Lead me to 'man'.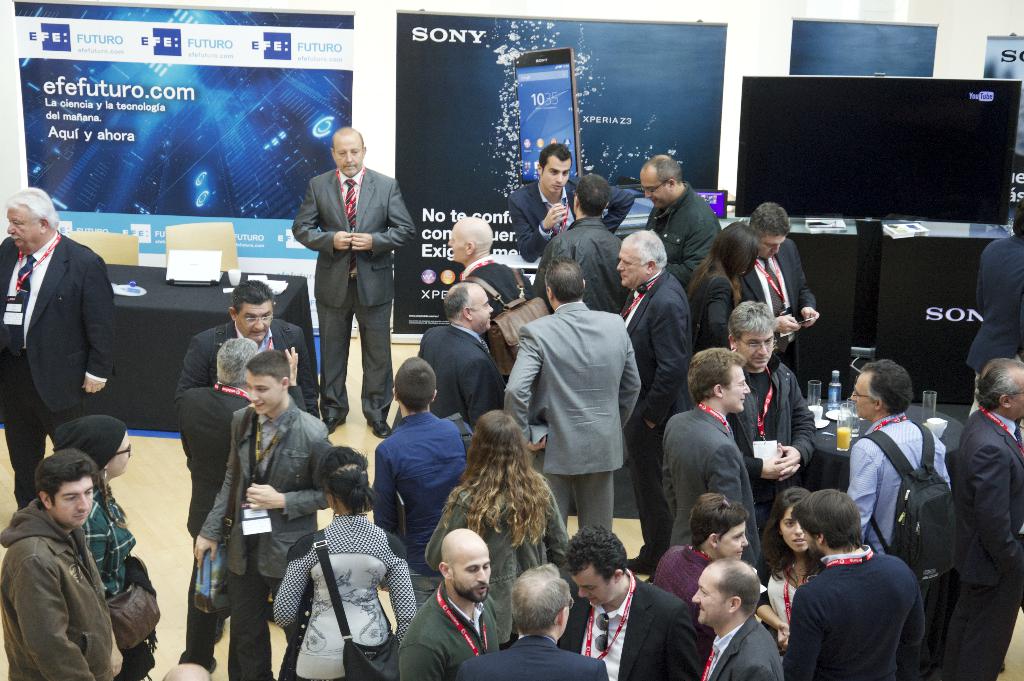
Lead to box(633, 151, 730, 277).
